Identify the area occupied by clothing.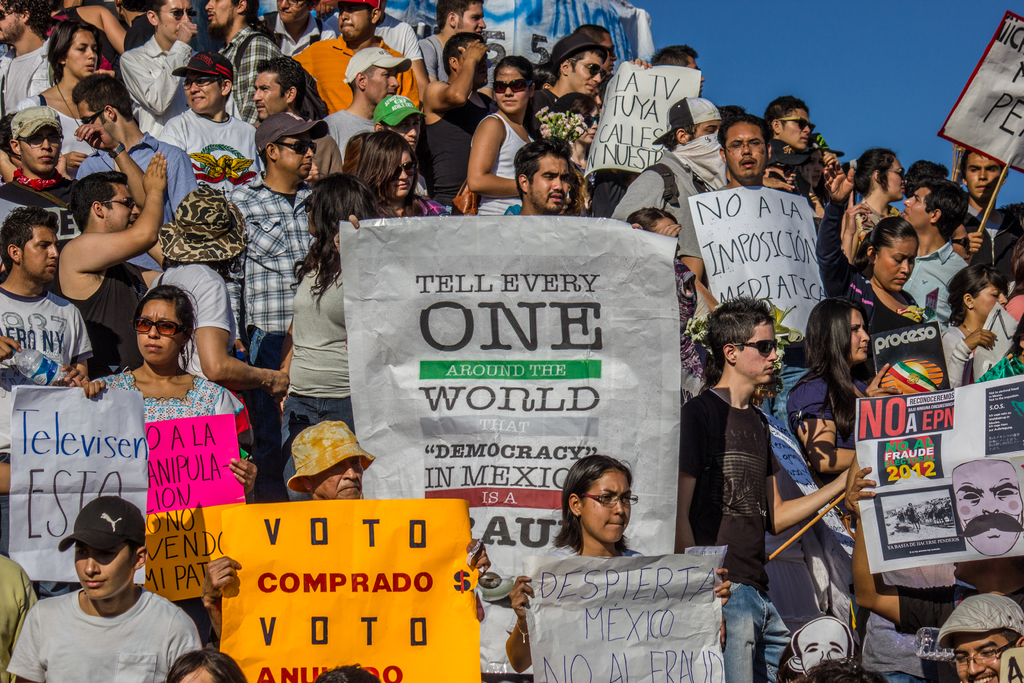
Area: <bbox>291, 21, 428, 115</bbox>.
